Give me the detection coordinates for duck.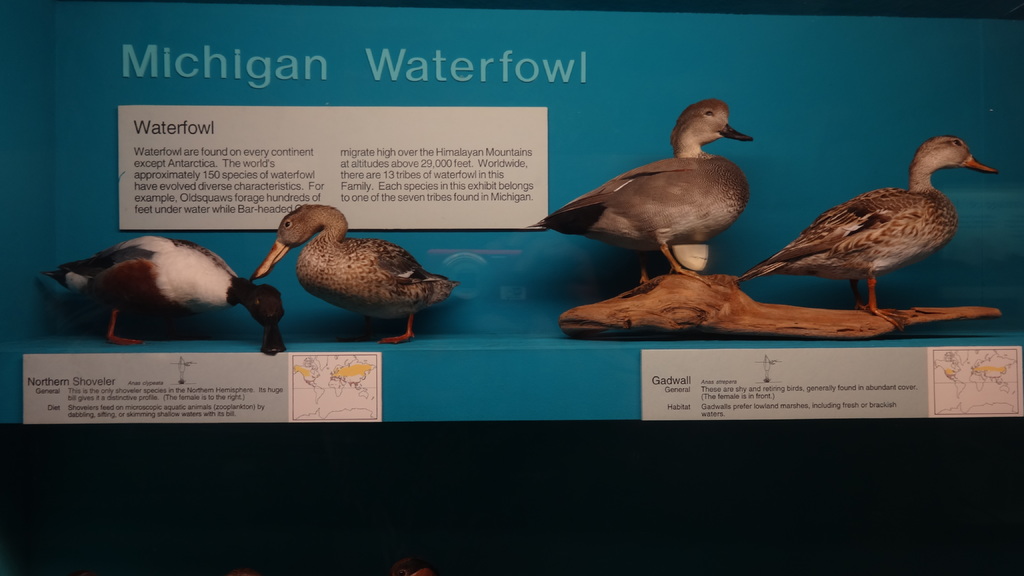
(31, 230, 292, 346).
